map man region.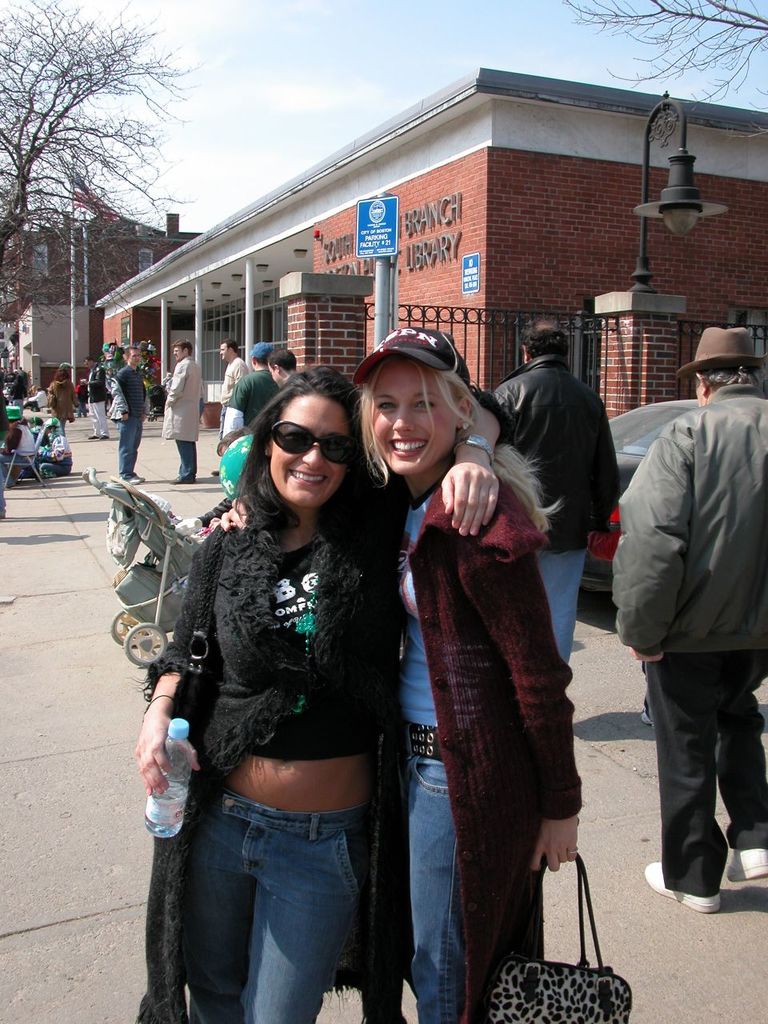
Mapped to Rect(496, 313, 621, 662).
